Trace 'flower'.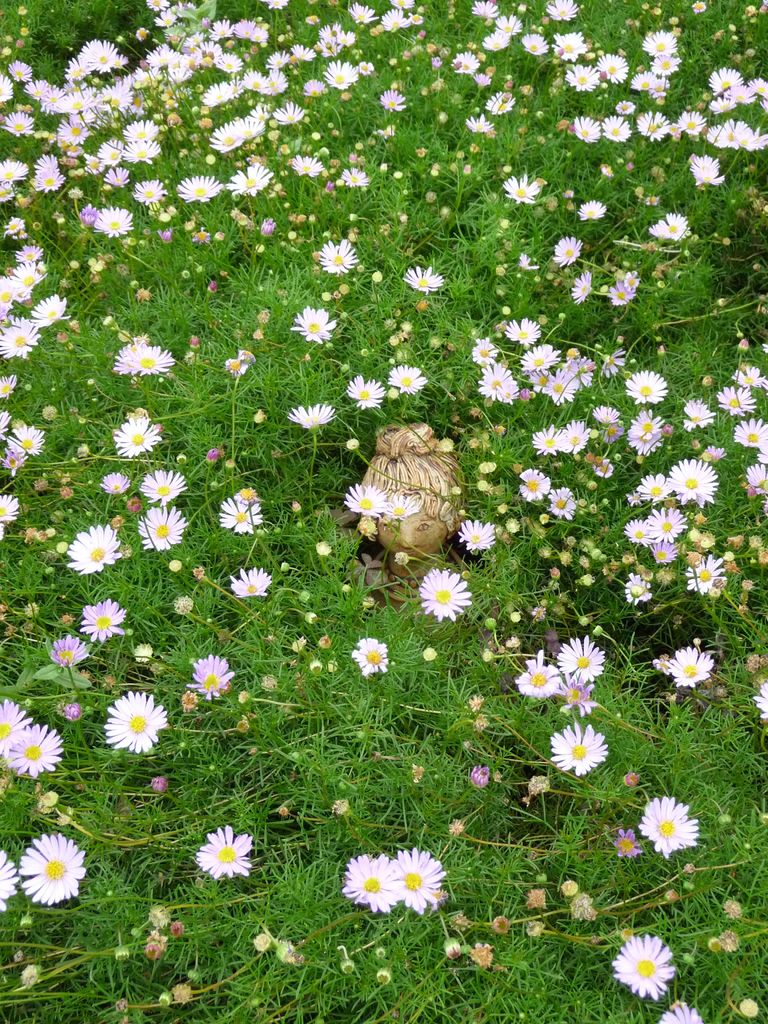
Traced to (left=0, top=373, right=17, bottom=398).
